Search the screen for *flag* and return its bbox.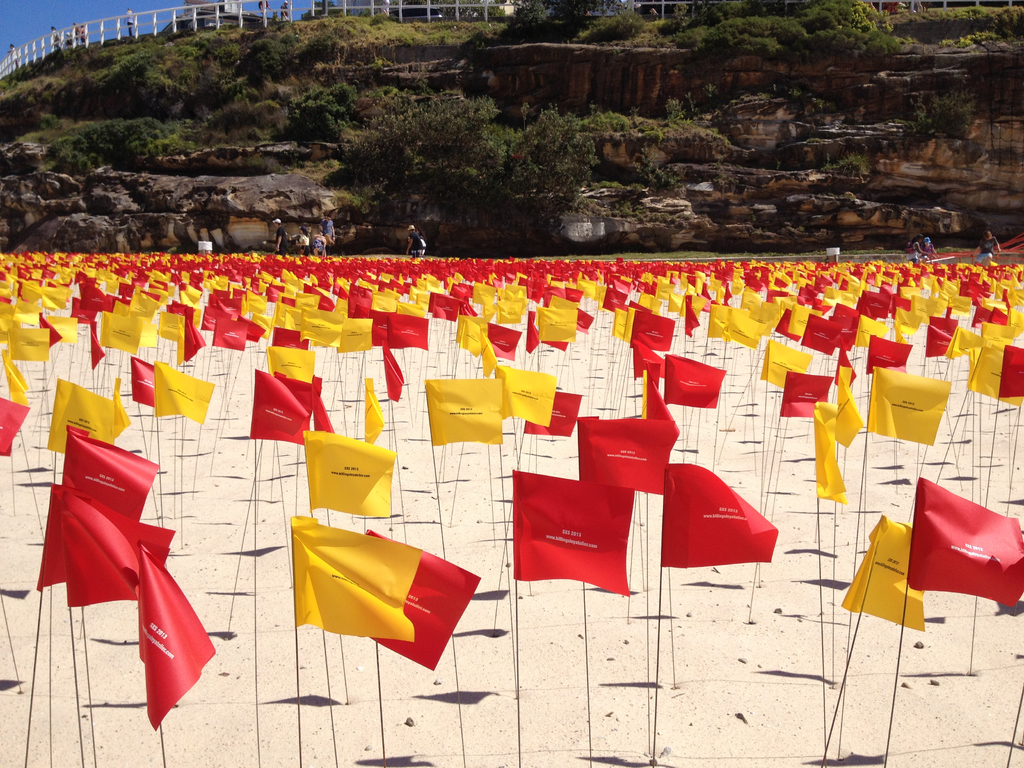
Found: <region>666, 466, 783, 569</region>.
